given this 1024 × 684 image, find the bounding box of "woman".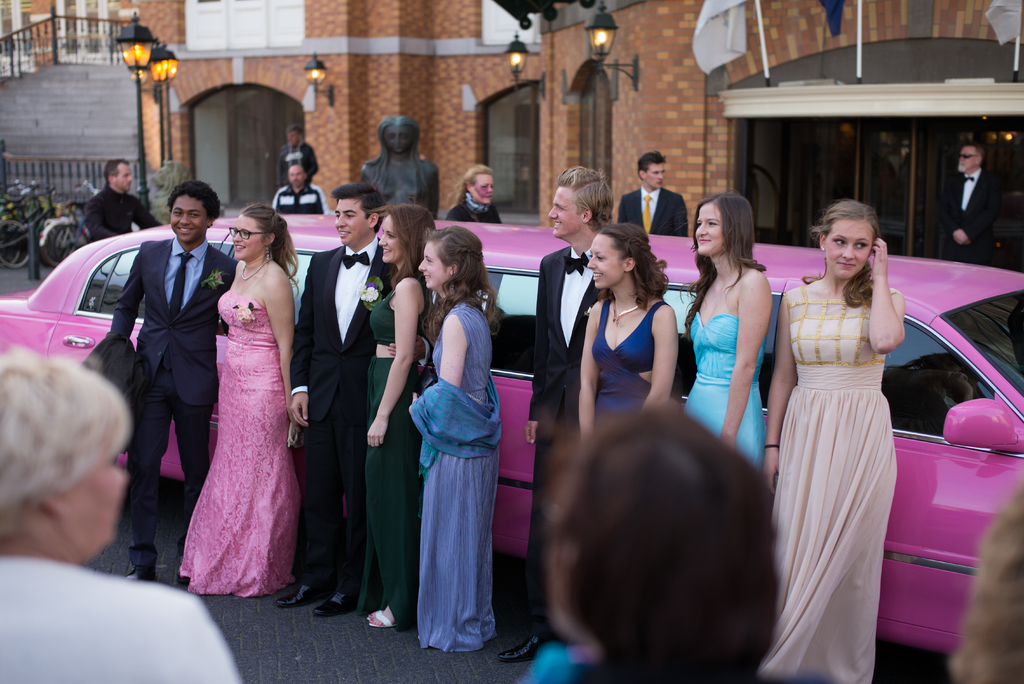
[760, 193, 909, 683].
